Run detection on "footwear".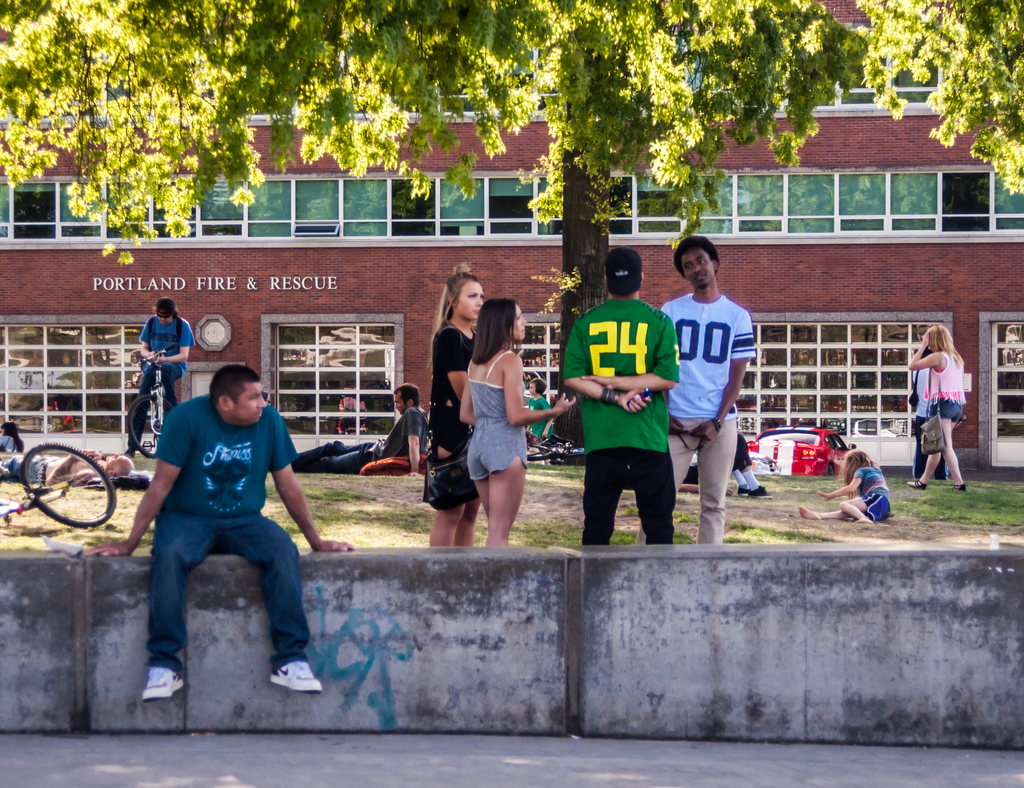
Result: BBox(266, 662, 326, 702).
